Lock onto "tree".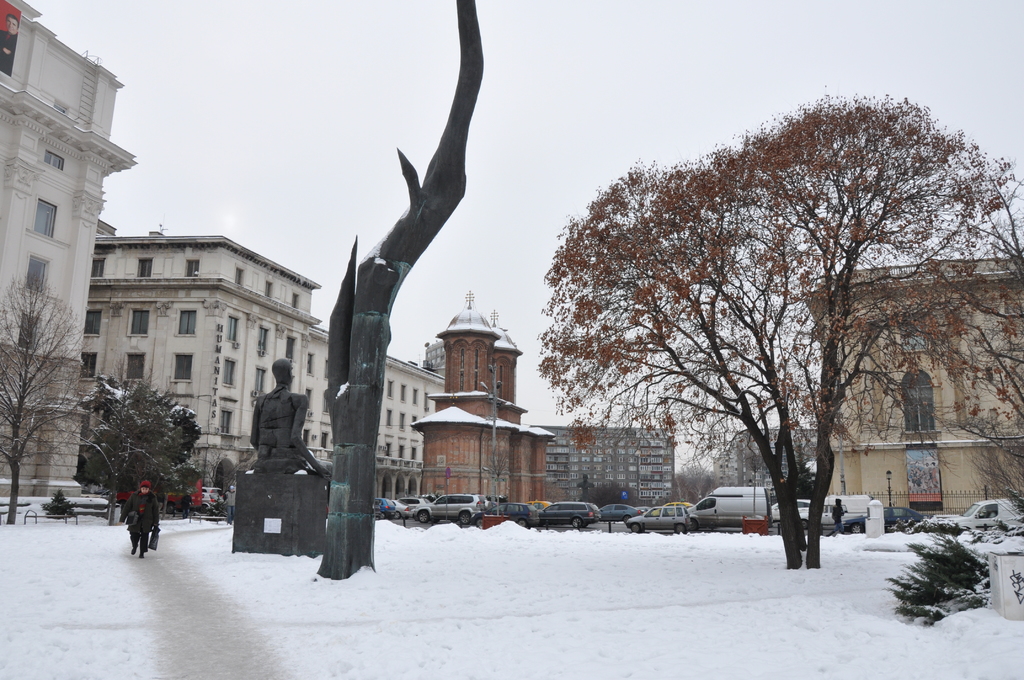
Locked: locate(73, 376, 195, 539).
